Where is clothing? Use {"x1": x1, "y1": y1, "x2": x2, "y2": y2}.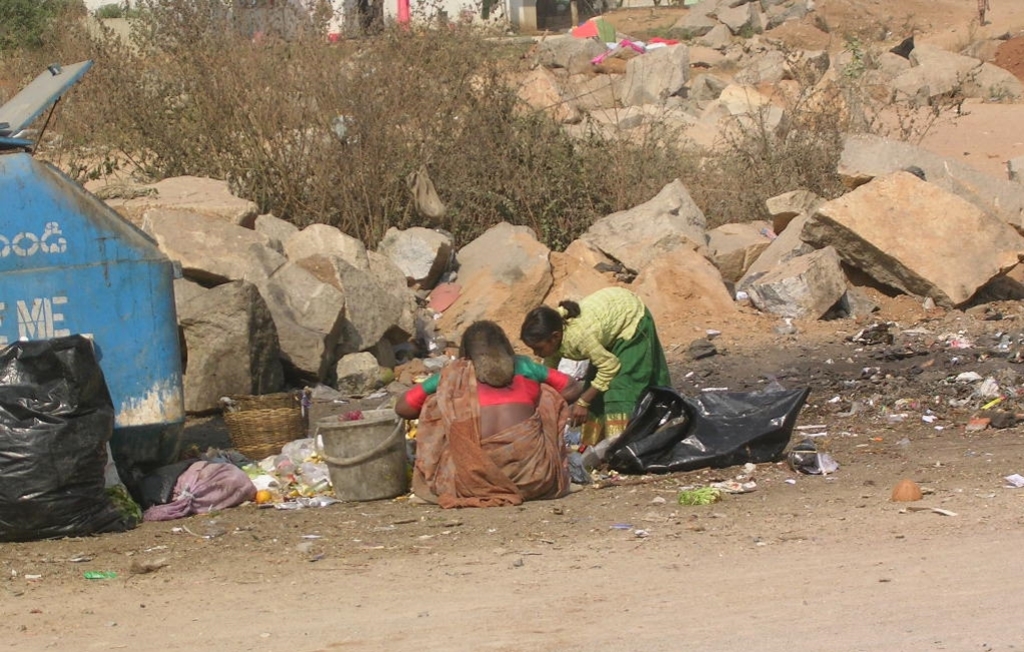
{"x1": 410, "y1": 339, "x2": 572, "y2": 506}.
